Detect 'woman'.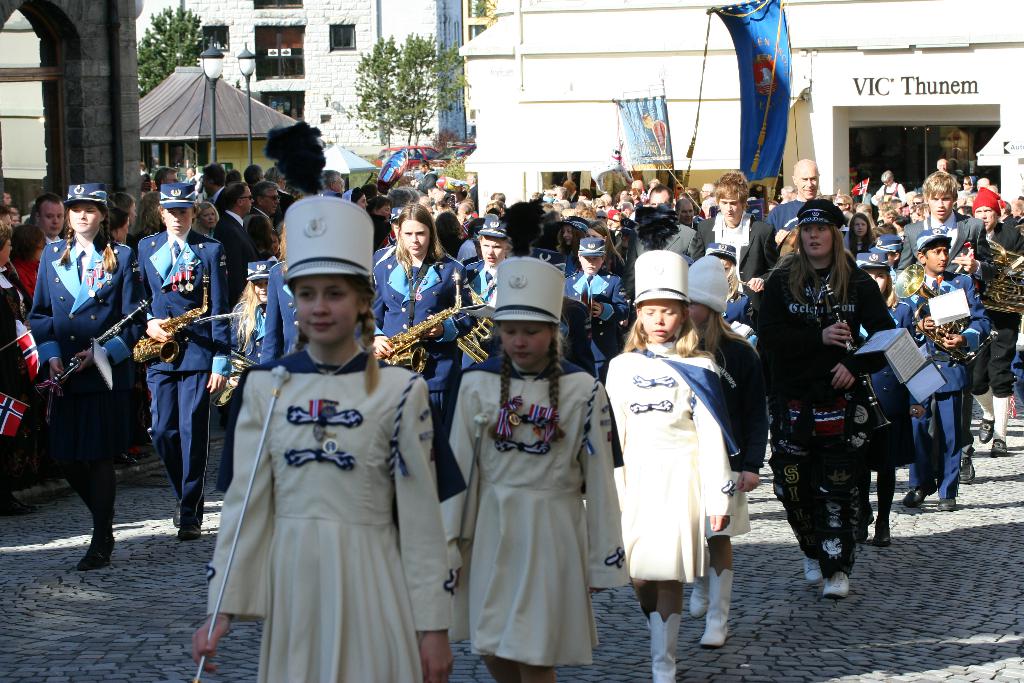
Detected at (134, 176, 233, 535).
